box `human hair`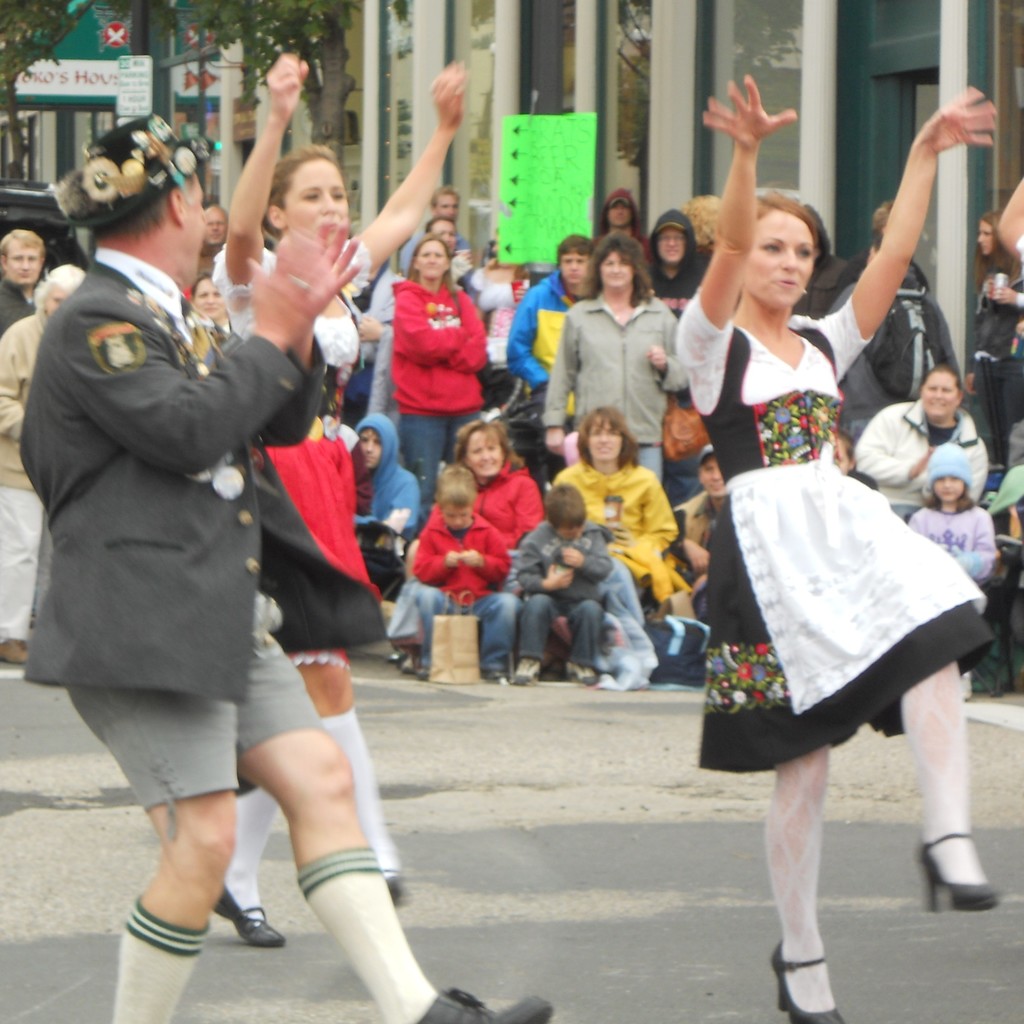
crop(924, 478, 972, 511)
